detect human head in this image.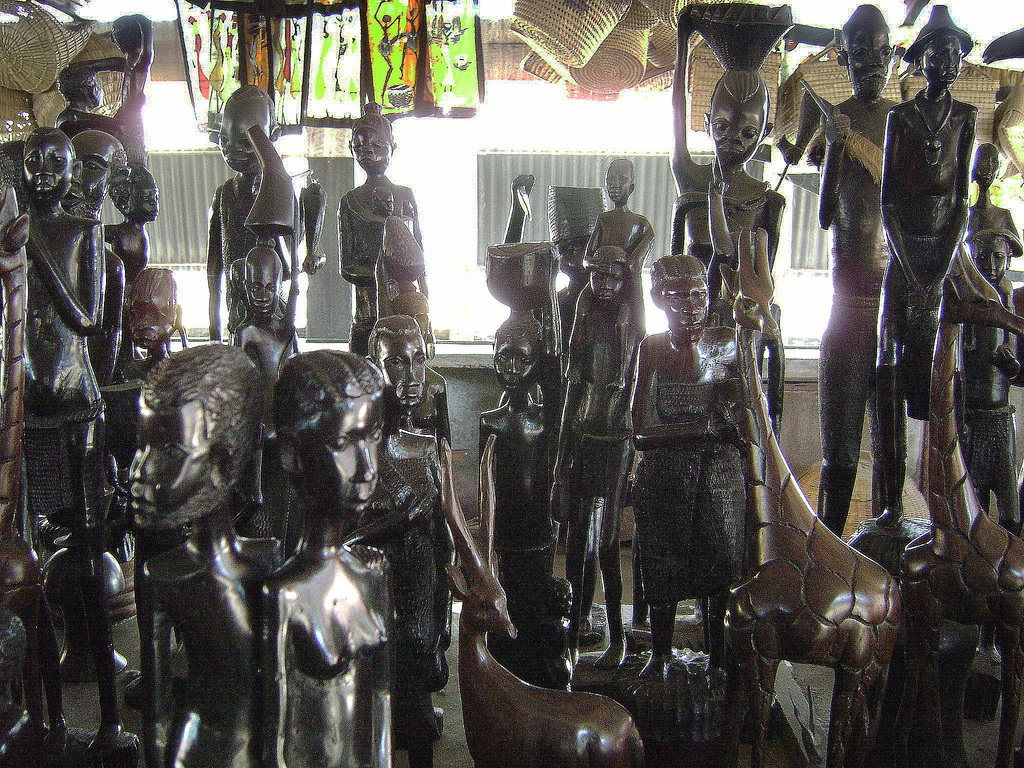
Detection: Rect(365, 316, 429, 410).
